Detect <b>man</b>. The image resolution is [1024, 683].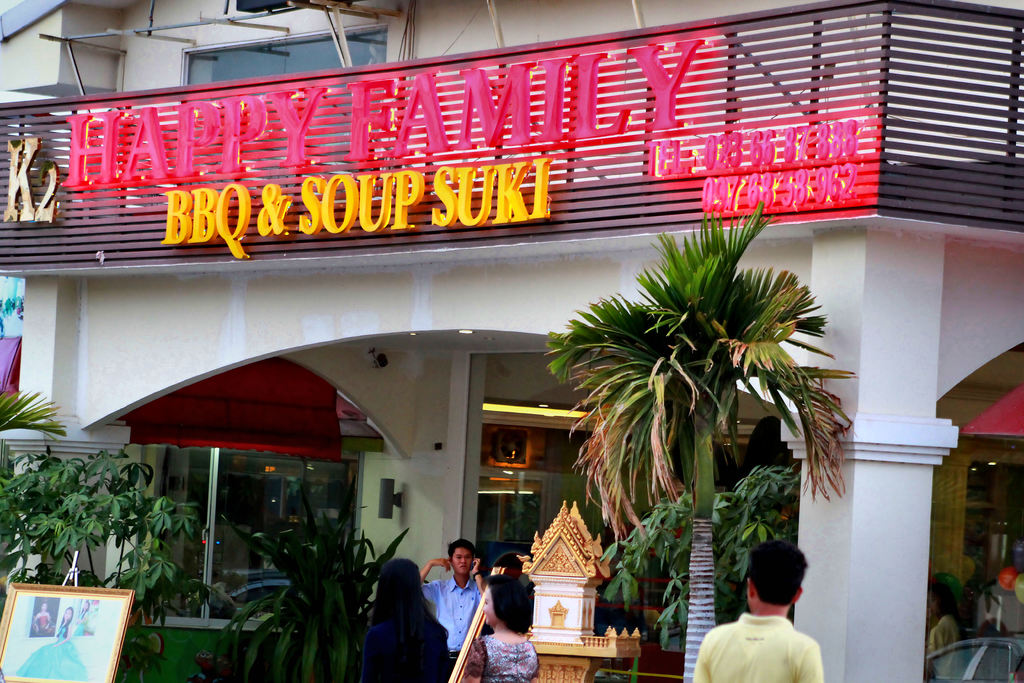
bbox(702, 545, 844, 682).
